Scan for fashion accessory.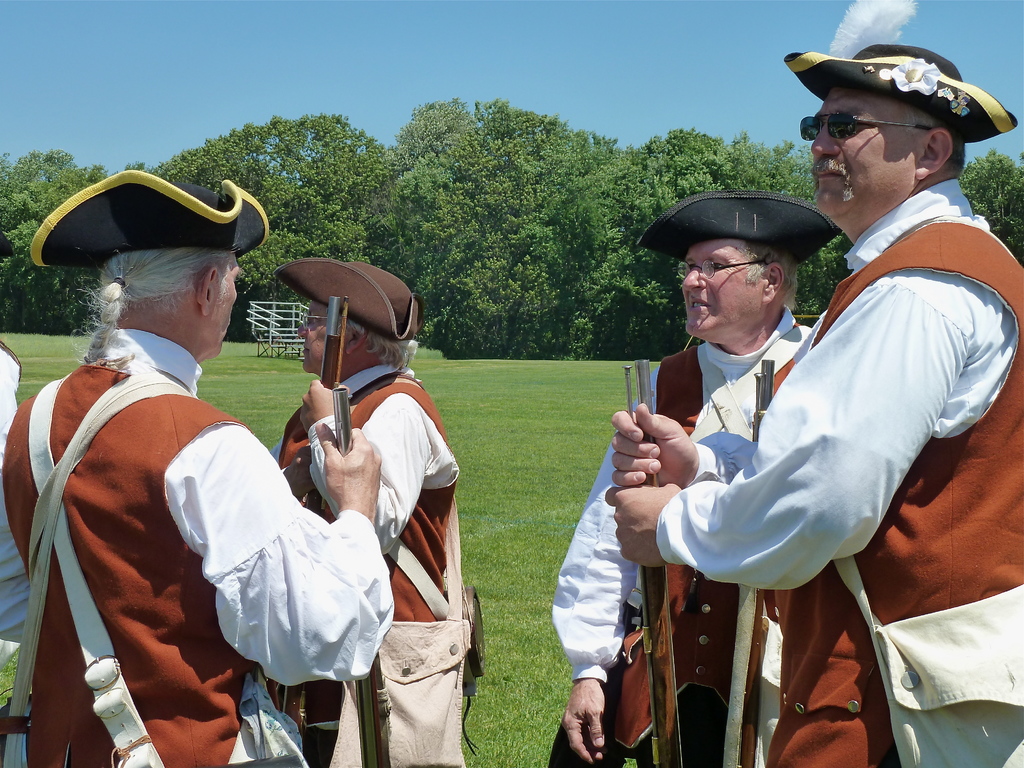
Scan result: [x1=830, y1=552, x2=1023, y2=767].
